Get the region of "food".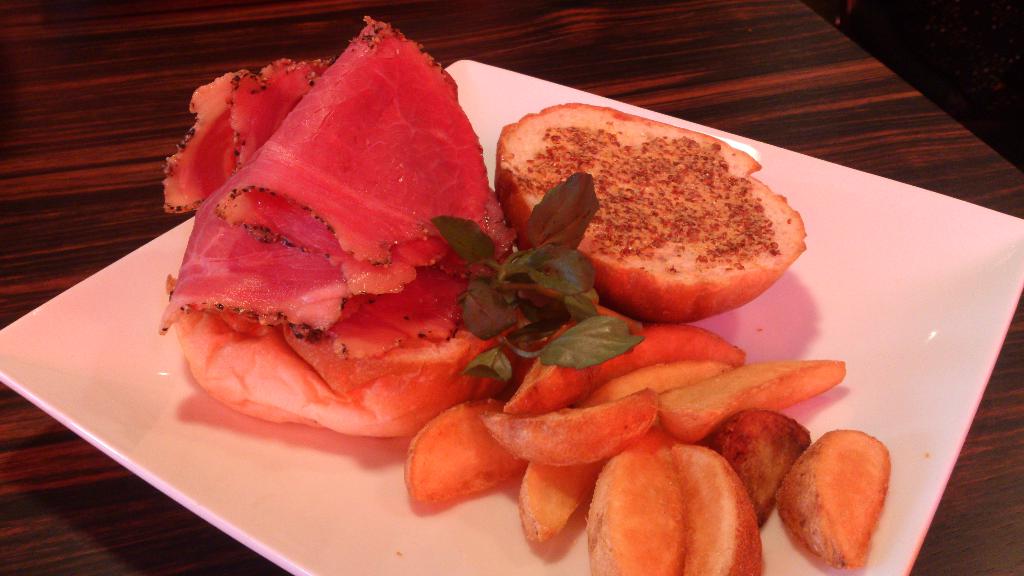
bbox=(493, 102, 808, 326).
